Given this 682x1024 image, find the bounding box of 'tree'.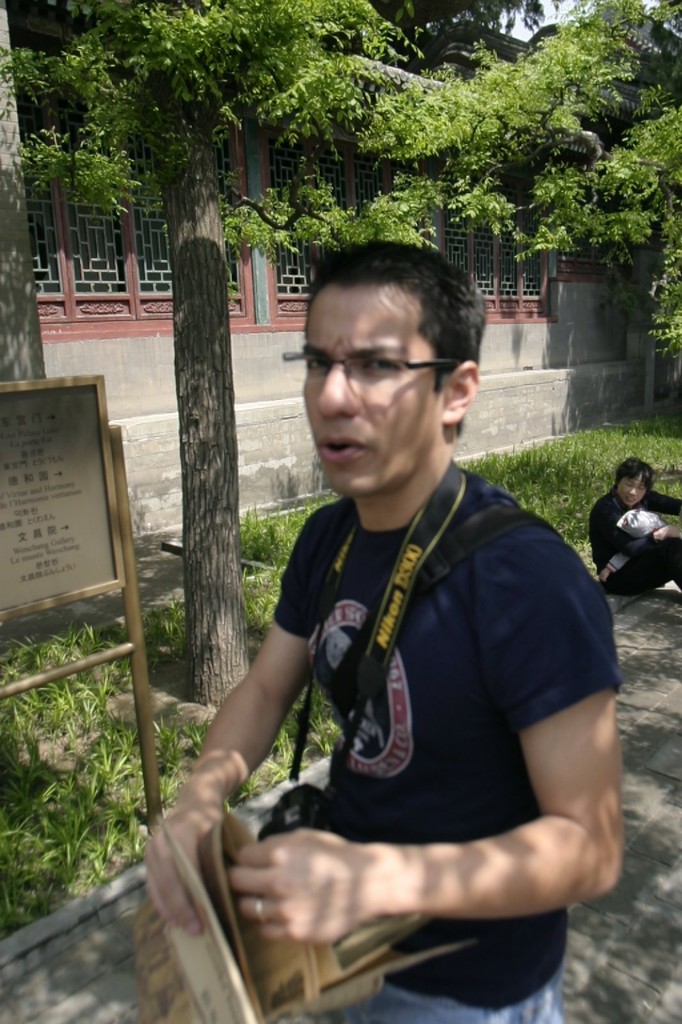
(x1=14, y1=0, x2=488, y2=688).
